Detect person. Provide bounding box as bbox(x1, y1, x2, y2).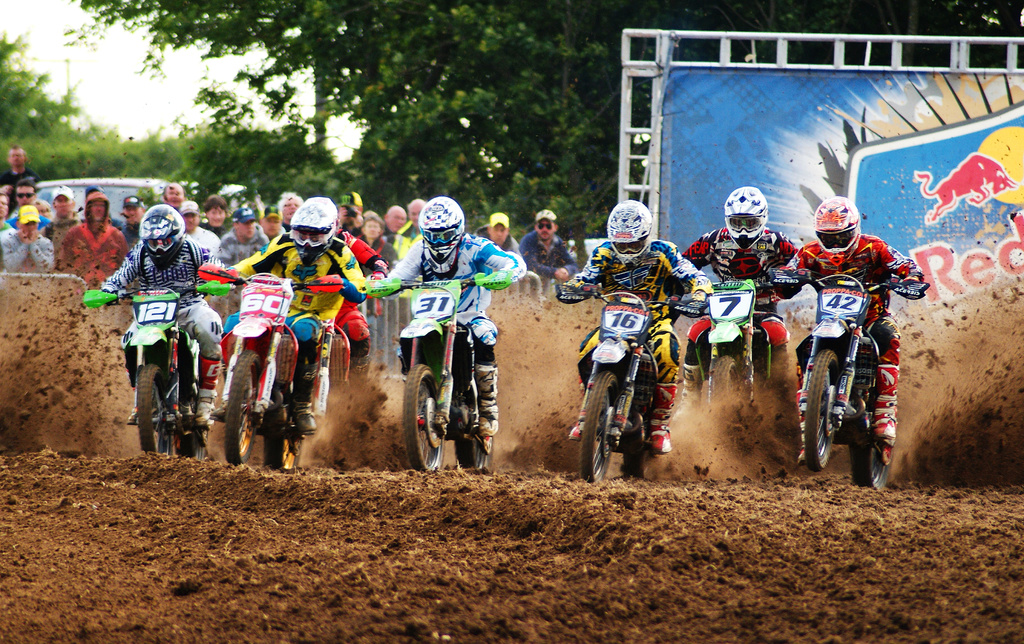
bbox(677, 181, 802, 436).
